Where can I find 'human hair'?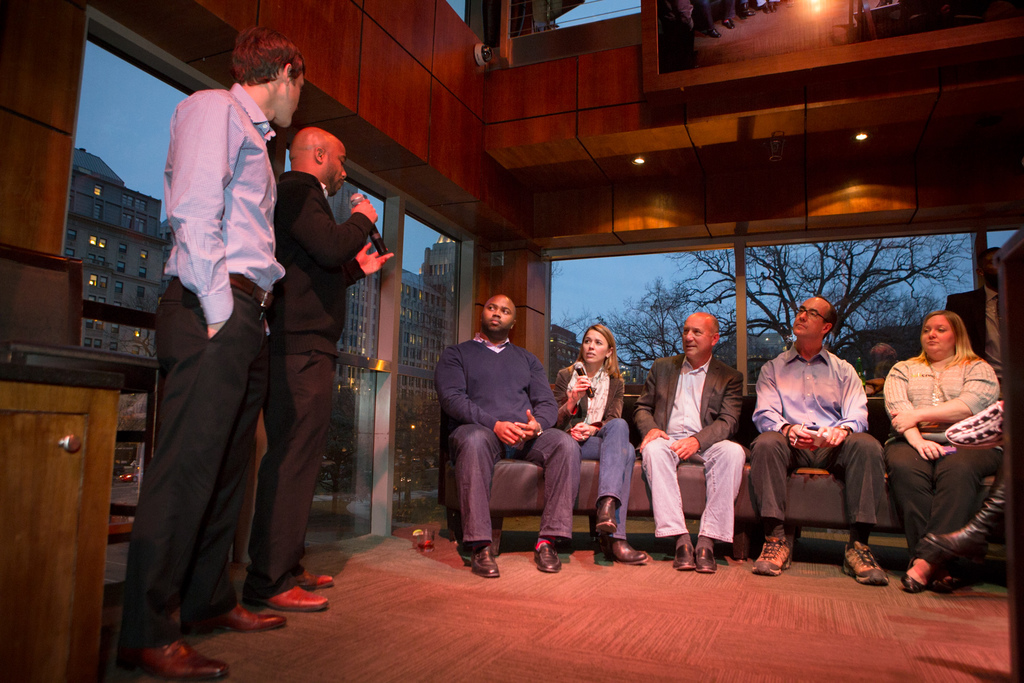
You can find it at (left=228, top=26, right=302, bottom=101).
